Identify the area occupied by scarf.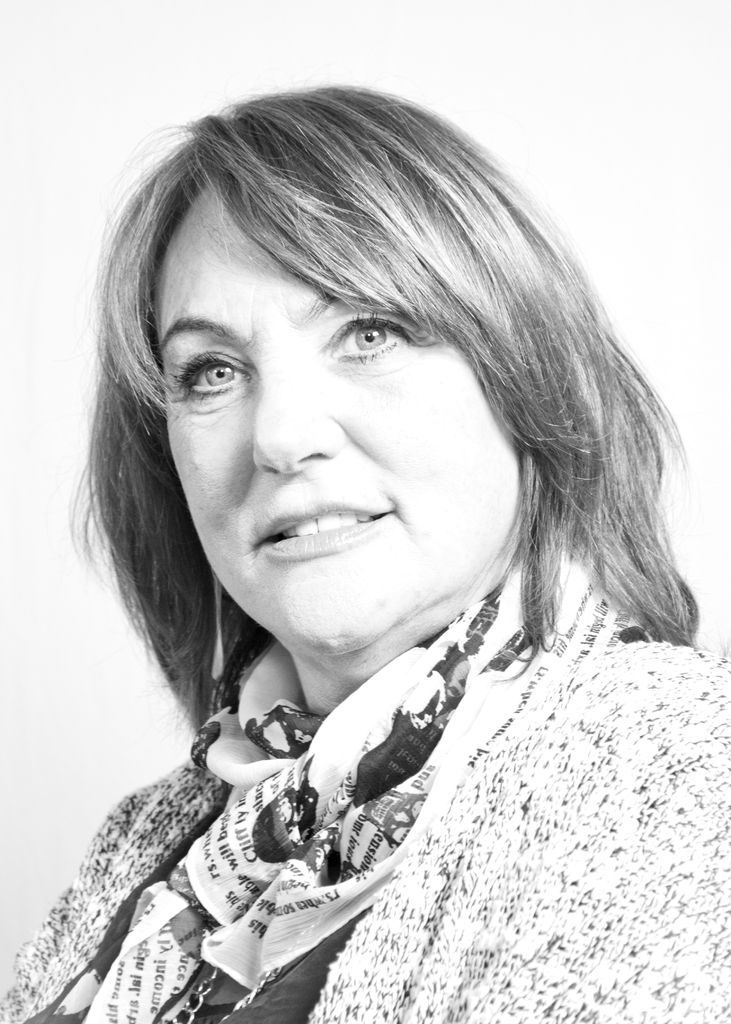
Area: BBox(67, 573, 571, 1023).
